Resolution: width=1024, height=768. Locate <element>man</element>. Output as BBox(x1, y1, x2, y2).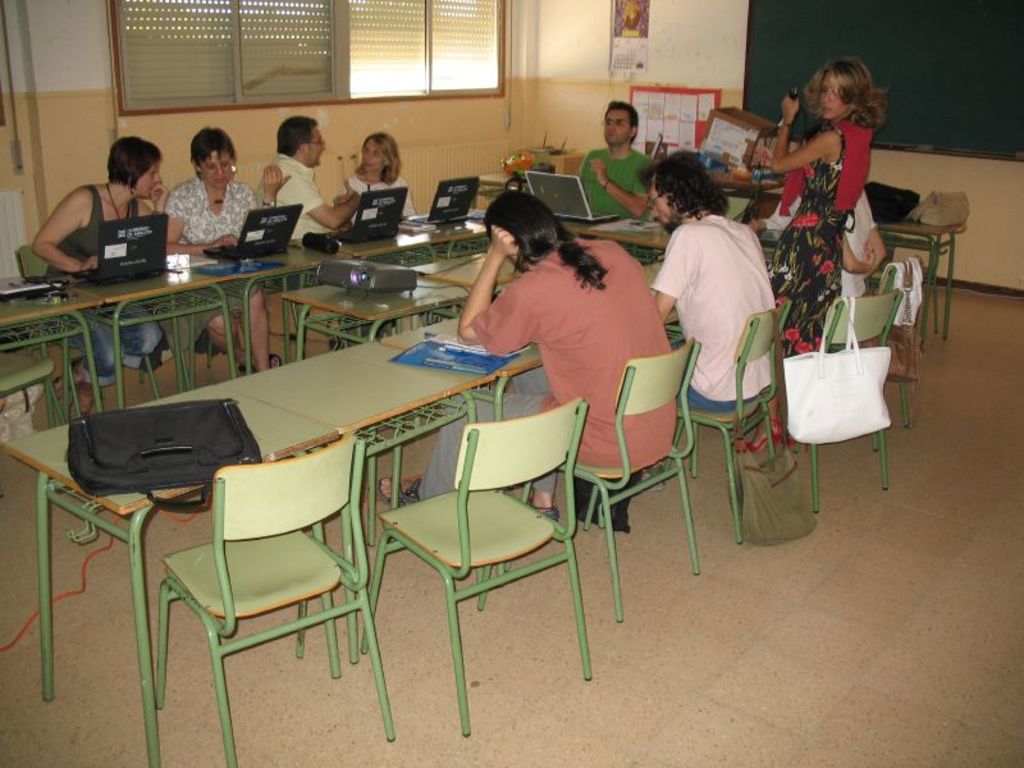
BBox(641, 150, 777, 417).
